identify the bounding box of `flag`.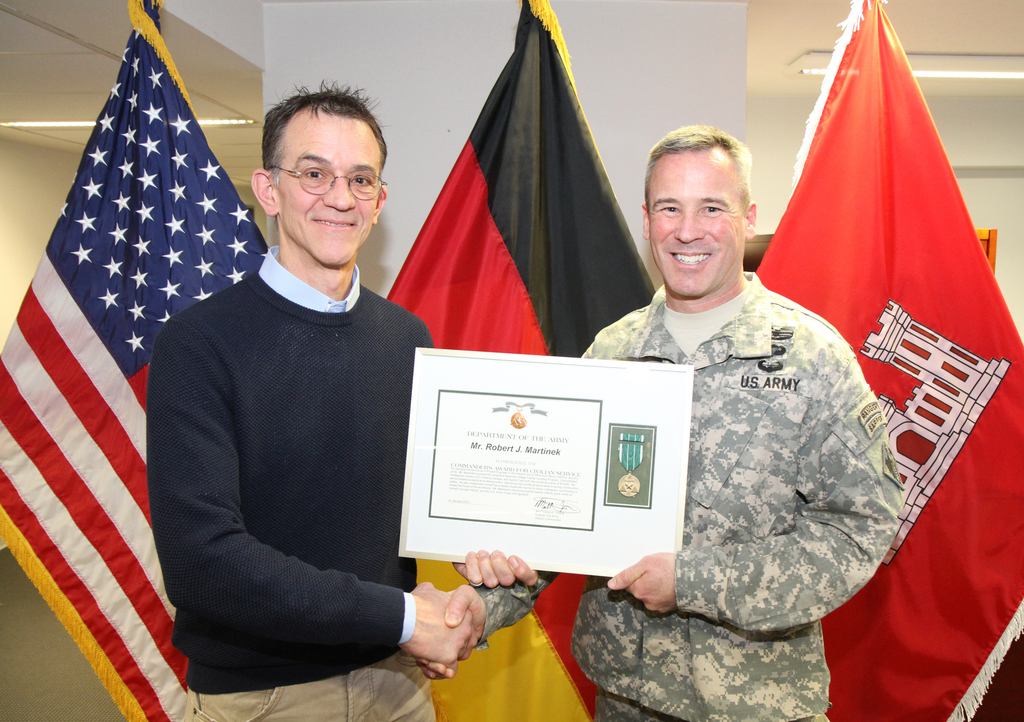
Rect(757, 0, 1023, 721).
